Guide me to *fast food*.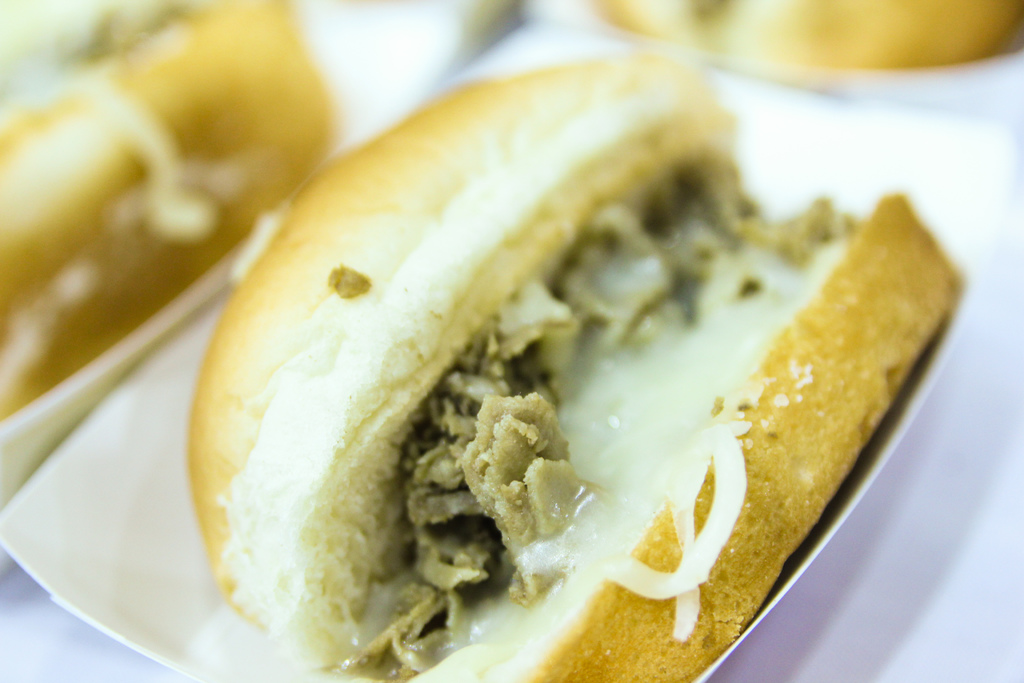
Guidance: x1=1 y1=0 x2=334 y2=420.
